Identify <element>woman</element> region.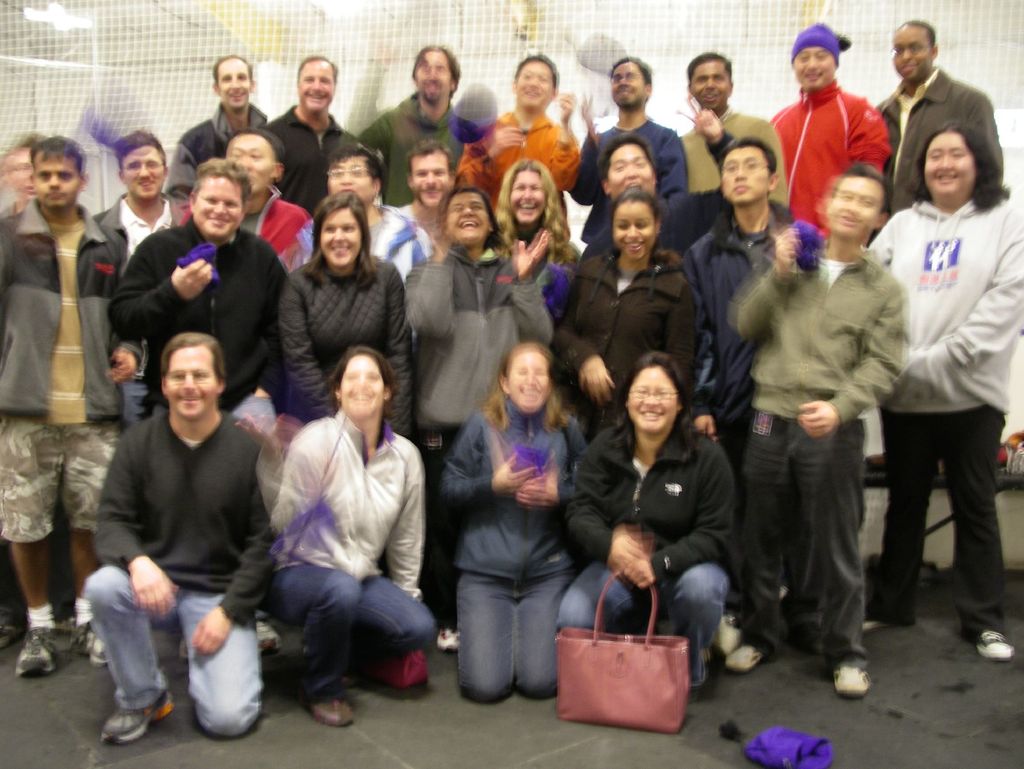
Region: {"x1": 437, "y1": 340, "x2": 592, "y2": 711}.
